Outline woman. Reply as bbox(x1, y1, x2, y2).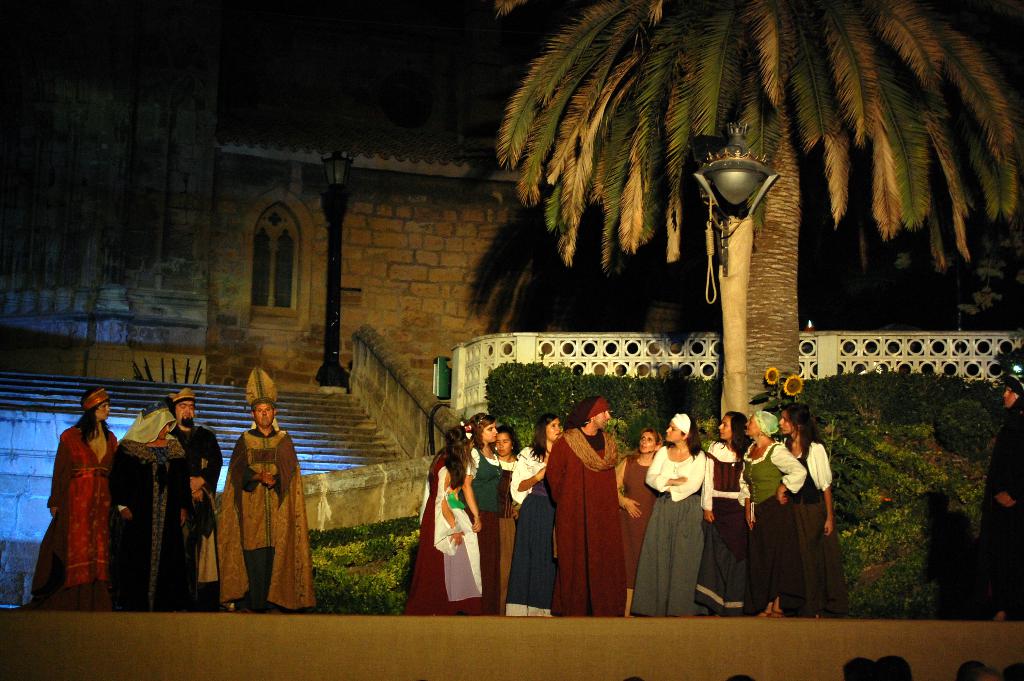
bbox(108, 404, 200, 616).
